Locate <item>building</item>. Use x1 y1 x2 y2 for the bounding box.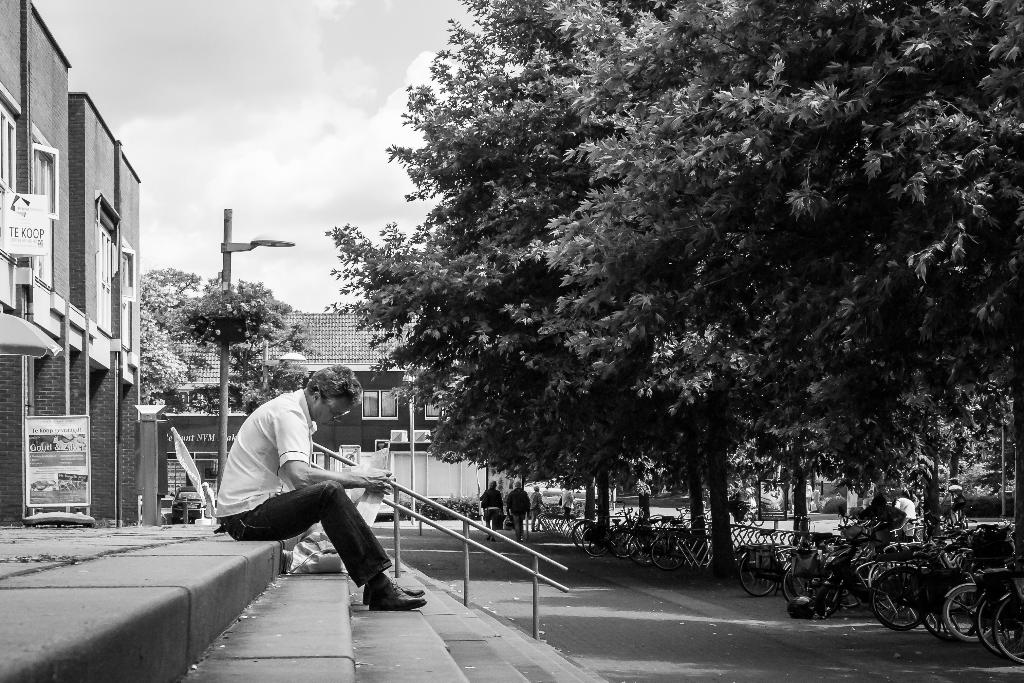
145 313 487 502.
